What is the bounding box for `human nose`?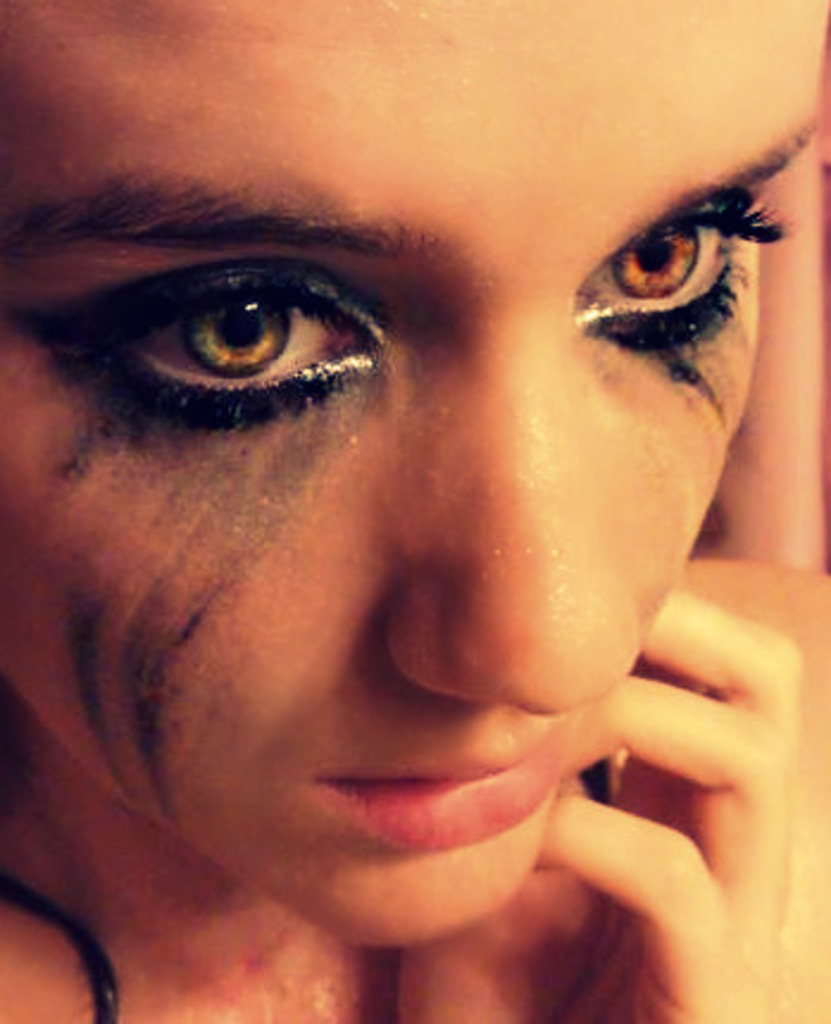
Rect(383, 319, 636, 712).
